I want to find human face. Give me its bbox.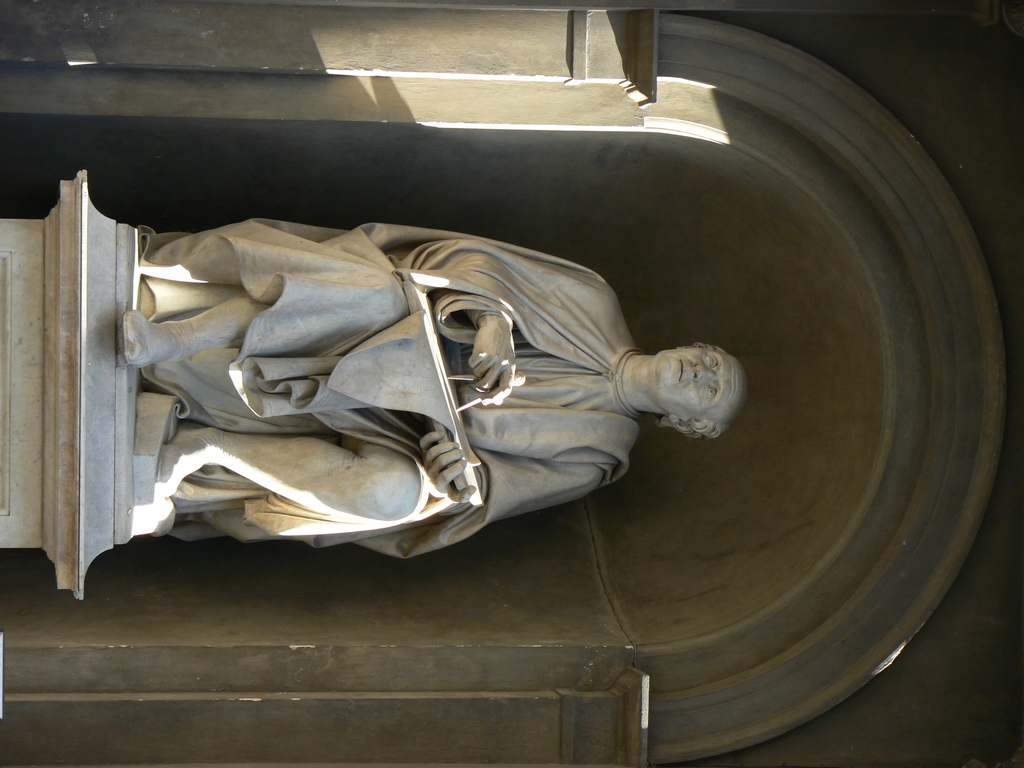
(657,351,752,418).
